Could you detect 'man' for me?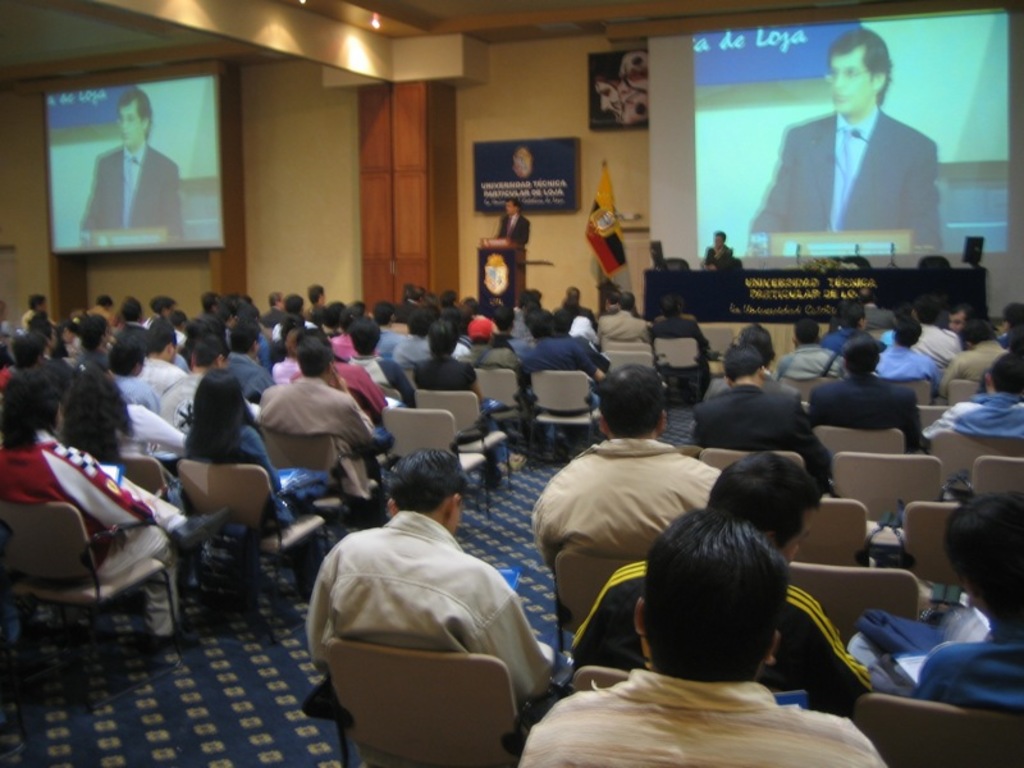
Detection result: (78,87,184,242).
